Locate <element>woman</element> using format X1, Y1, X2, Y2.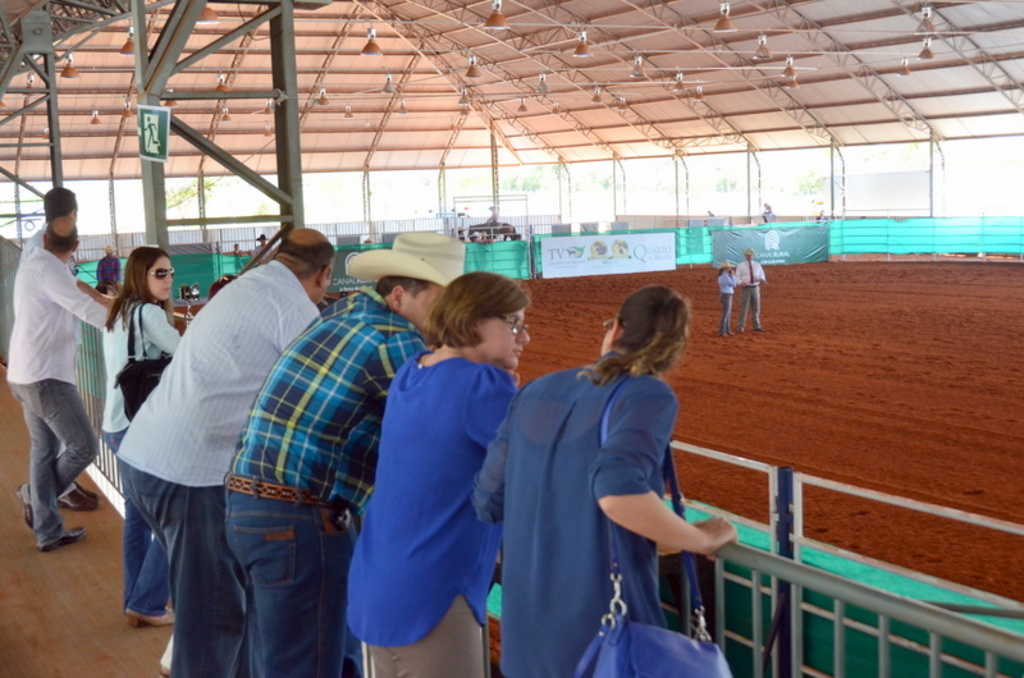
716, 257, 732, 336.
